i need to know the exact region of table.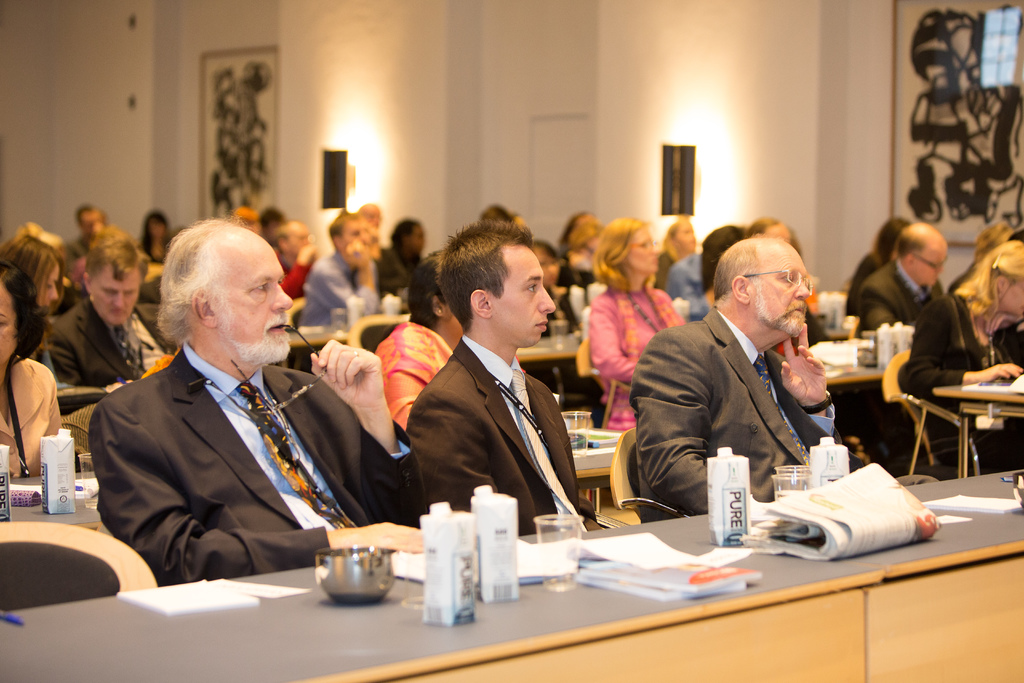
Region: <bbox>0, 453, 1023, 682</bbox>.
